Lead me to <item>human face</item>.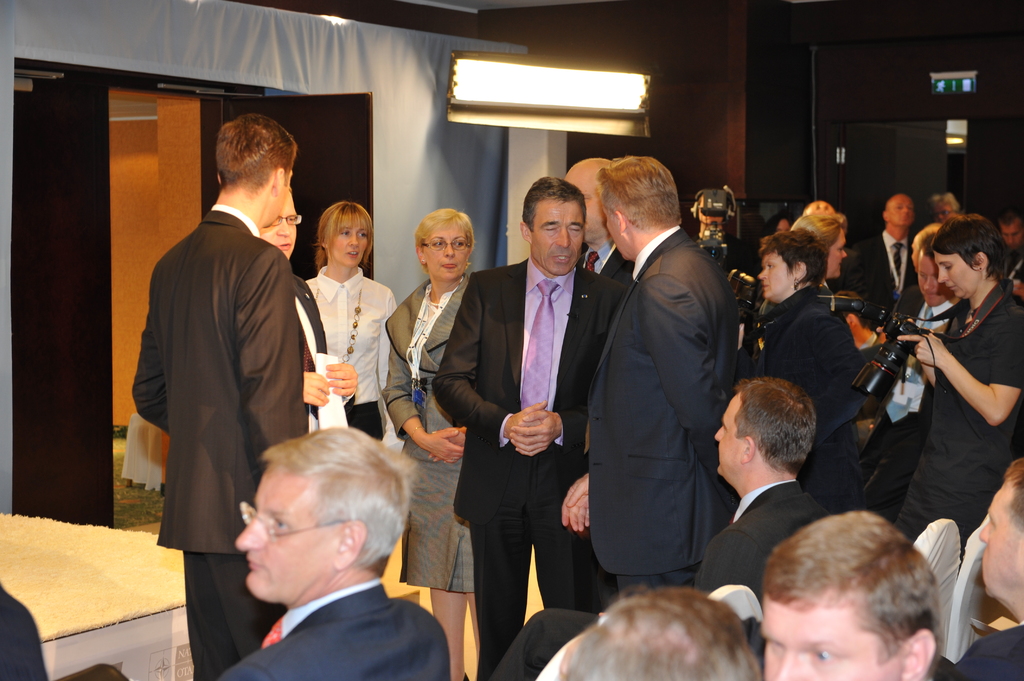
Lead to <bbox>977, 492, 1023, 597</bbox>.
